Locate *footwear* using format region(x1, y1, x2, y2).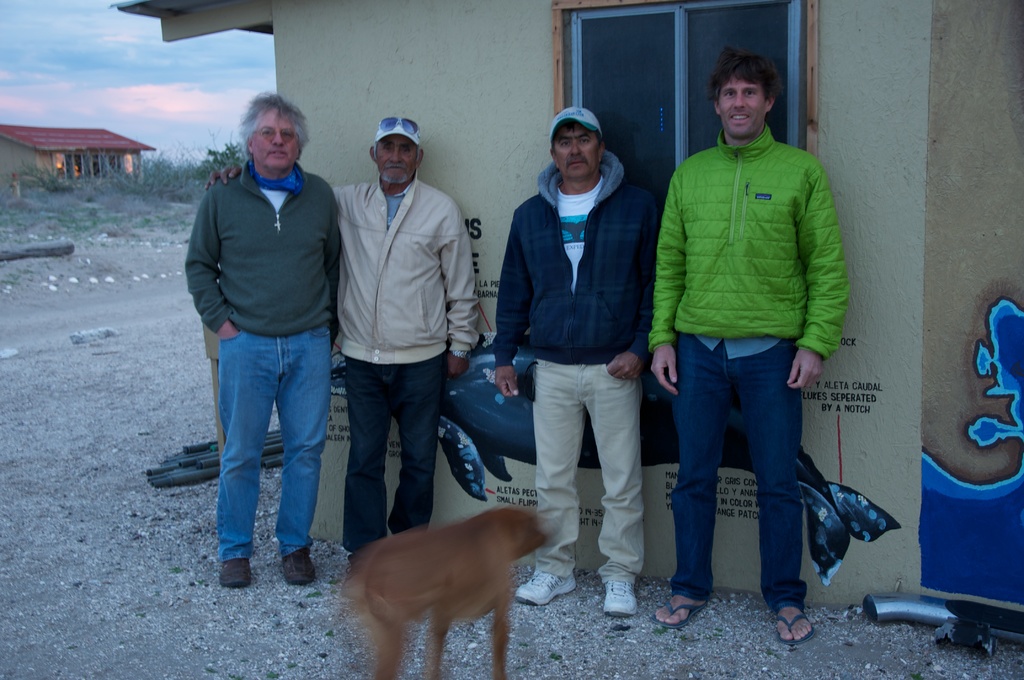
region(221, 560, 252, 590).
